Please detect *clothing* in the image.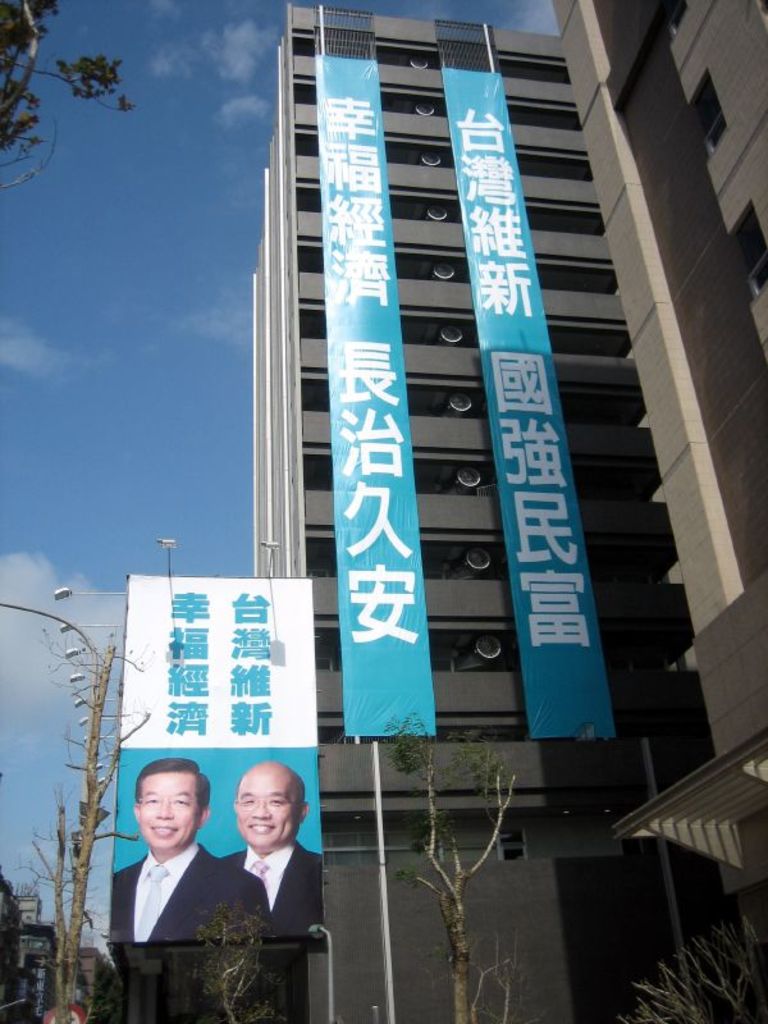
[x1=221, y1=845, x2=321, y2=933].
